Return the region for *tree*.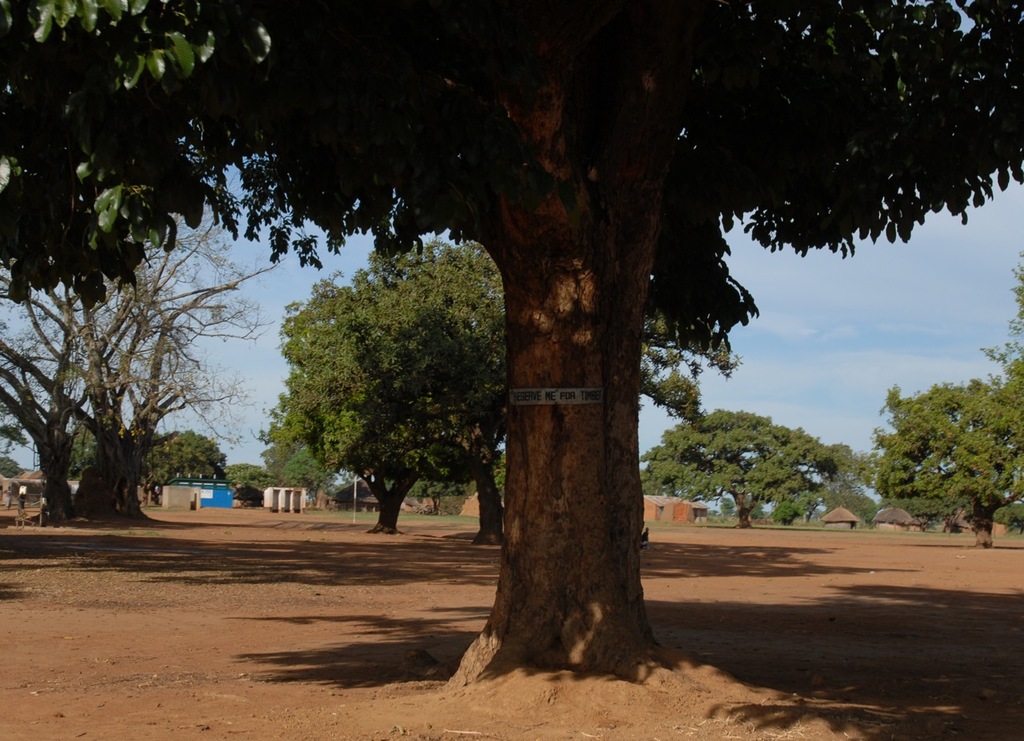
852/383/1022/545.
